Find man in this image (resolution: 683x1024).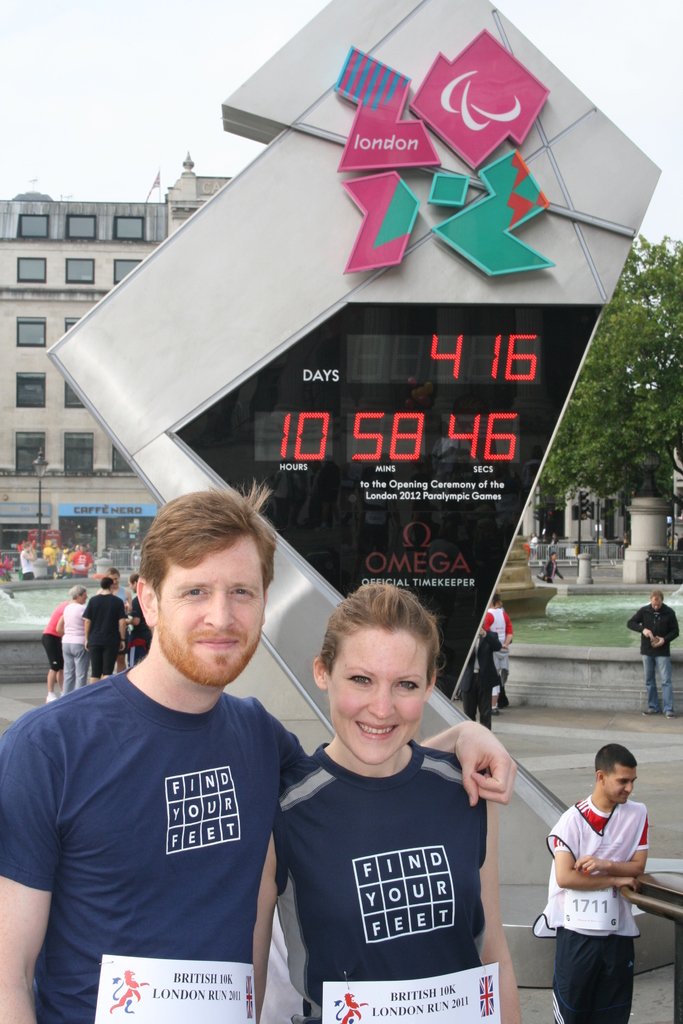
box=[0, 476, 523, 1023].
